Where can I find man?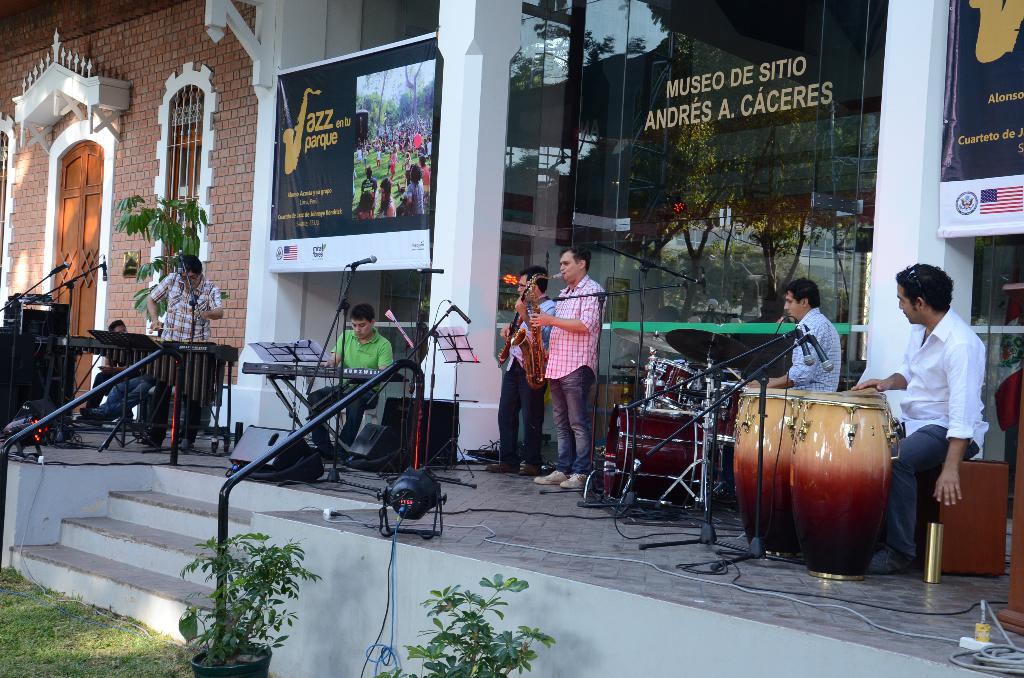
You can find it at locate(854, 267, 994, 572).
